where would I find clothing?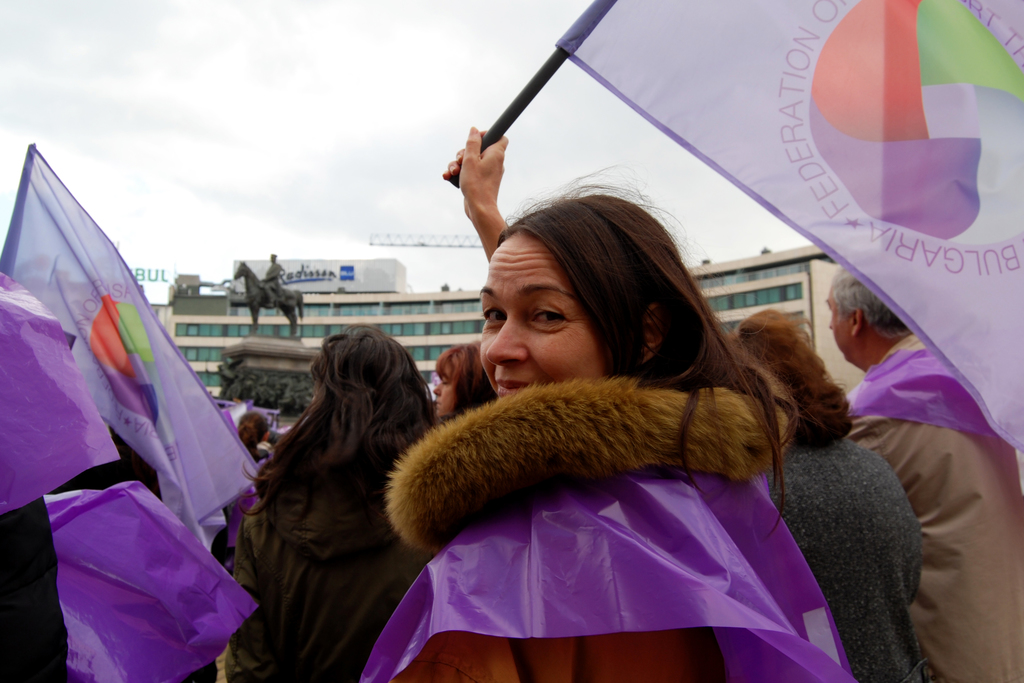
At <region>755, 432, 929, 682</region>.
